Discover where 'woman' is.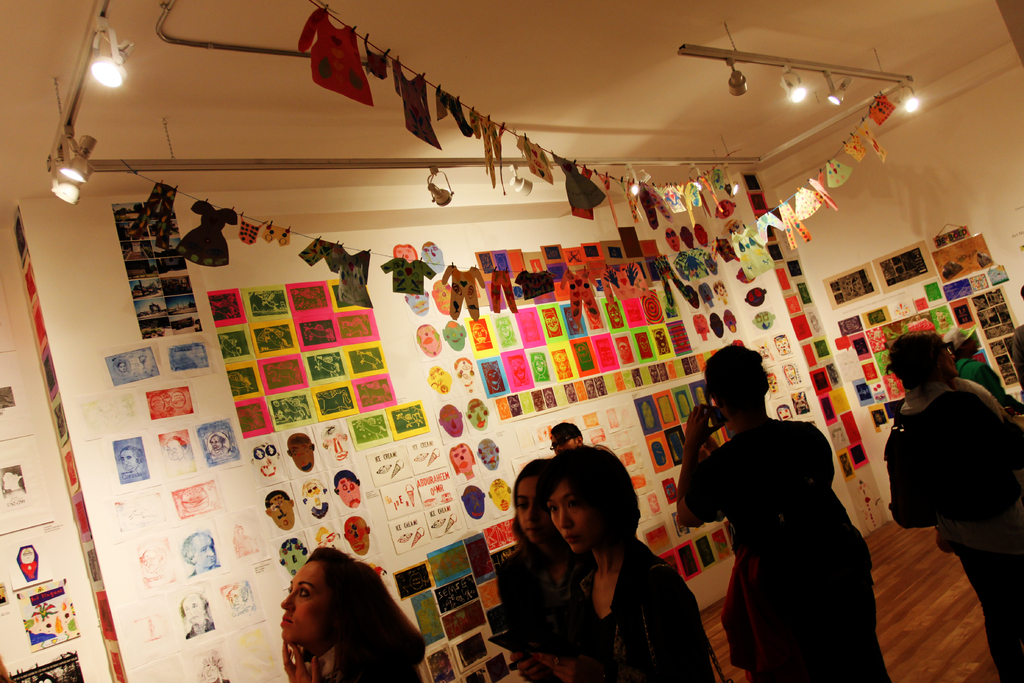
Discovered at (493,447,703,675).
